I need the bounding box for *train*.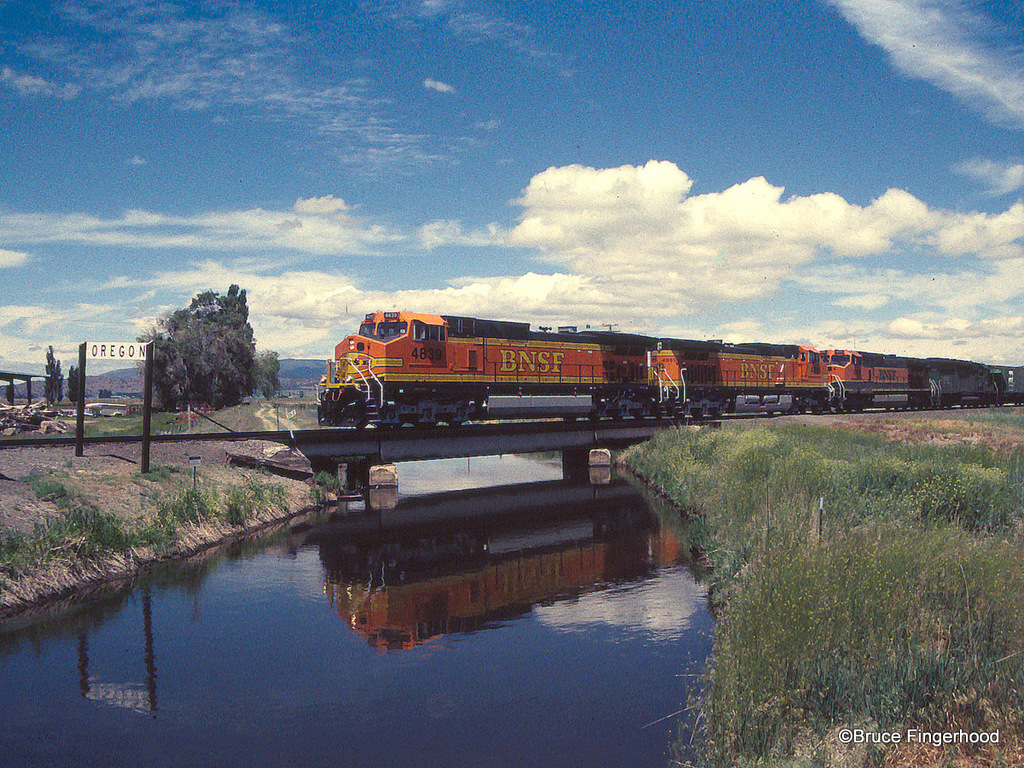
Here it is: 317, 309, 1023, 432.
